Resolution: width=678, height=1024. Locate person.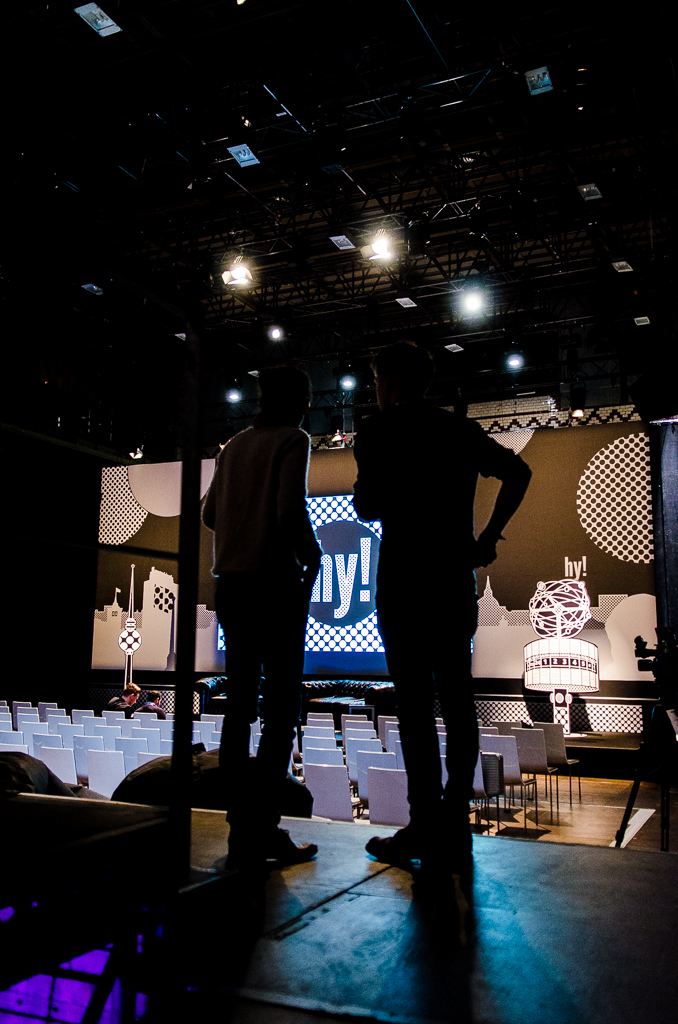
bbox=(348, 336, 531, 863).
